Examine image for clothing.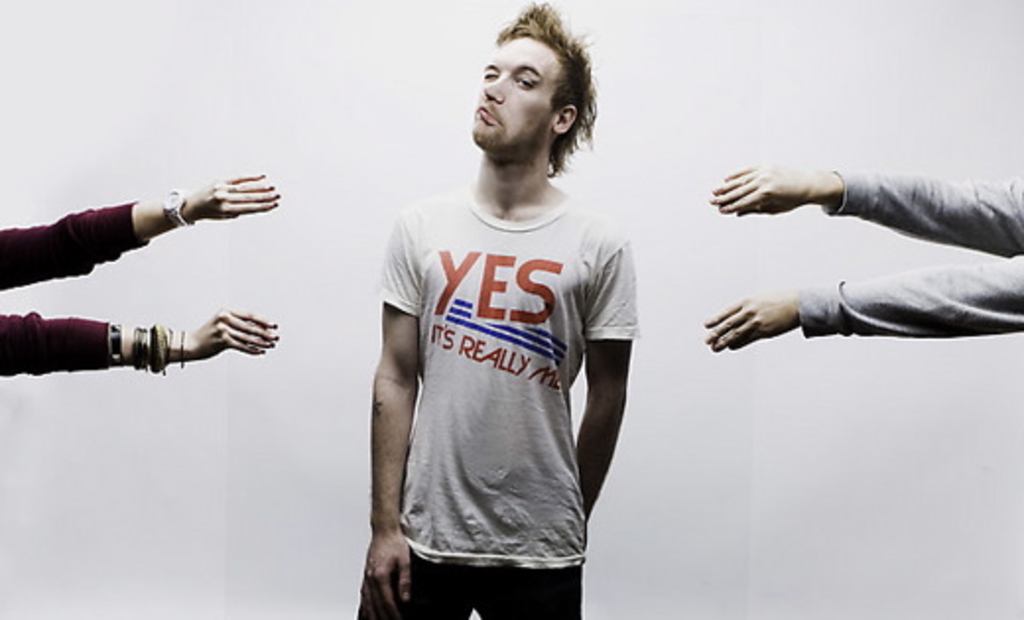
Examination result: <bbox>0, 195, 148, 291</bbox>.
